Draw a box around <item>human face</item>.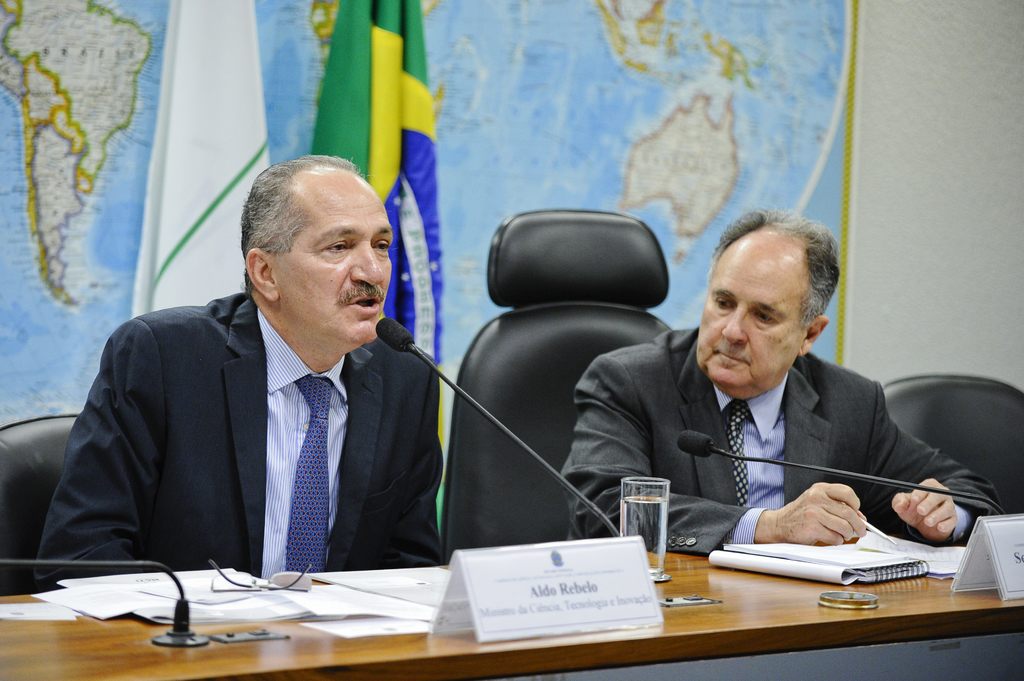
box(275, 168, 392, 344).
